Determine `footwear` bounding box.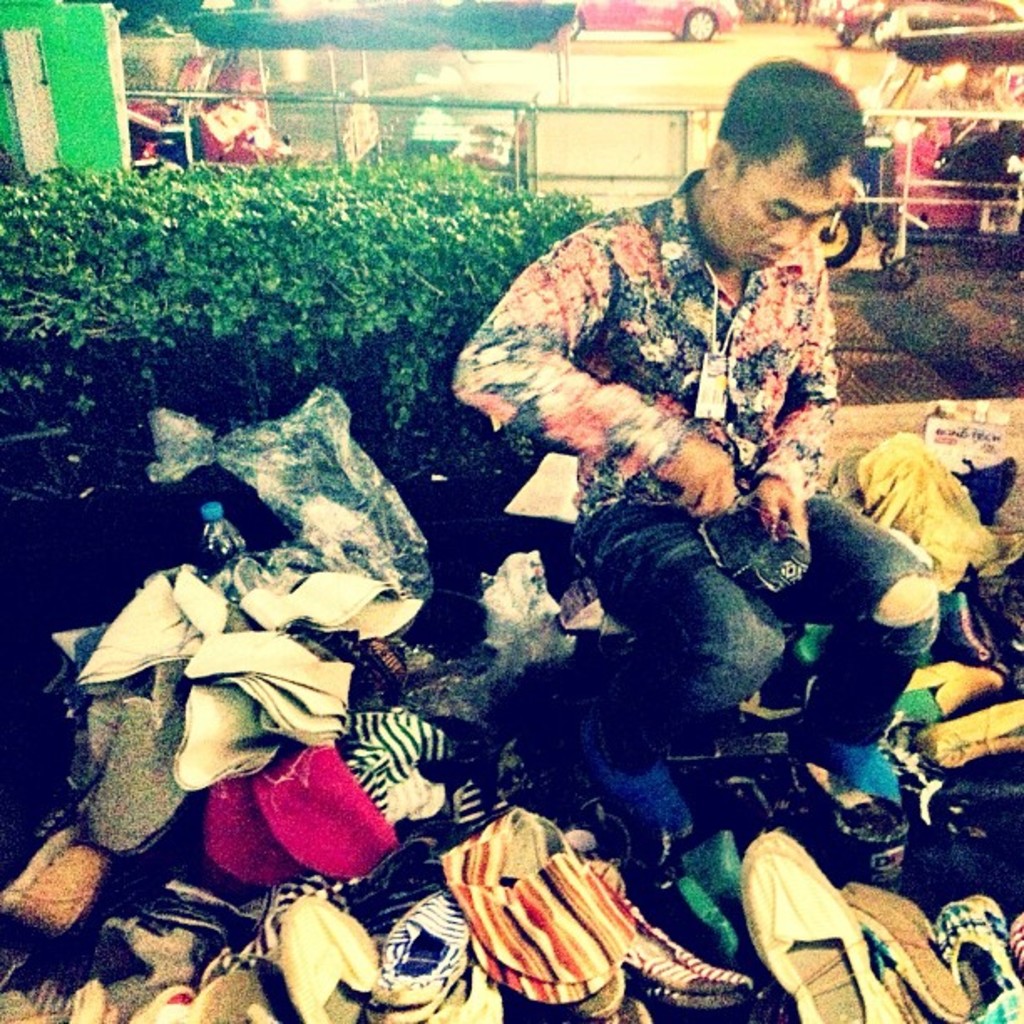
Determined: [927,877,1022,1022].
